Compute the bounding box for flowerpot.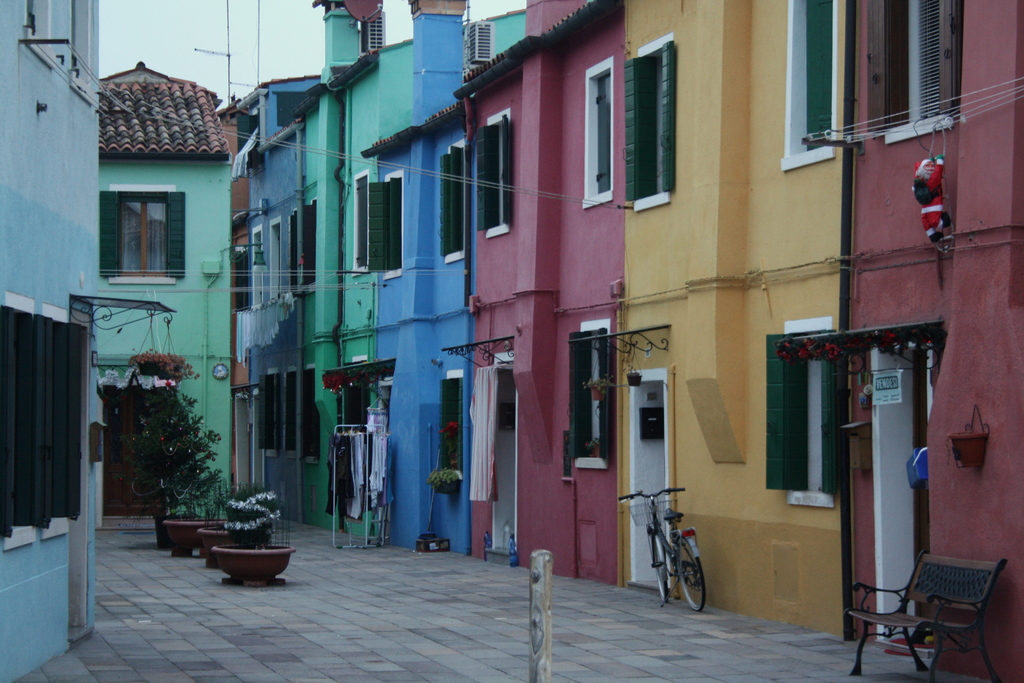
[left=951, top=431, right=982, bottom=467].
